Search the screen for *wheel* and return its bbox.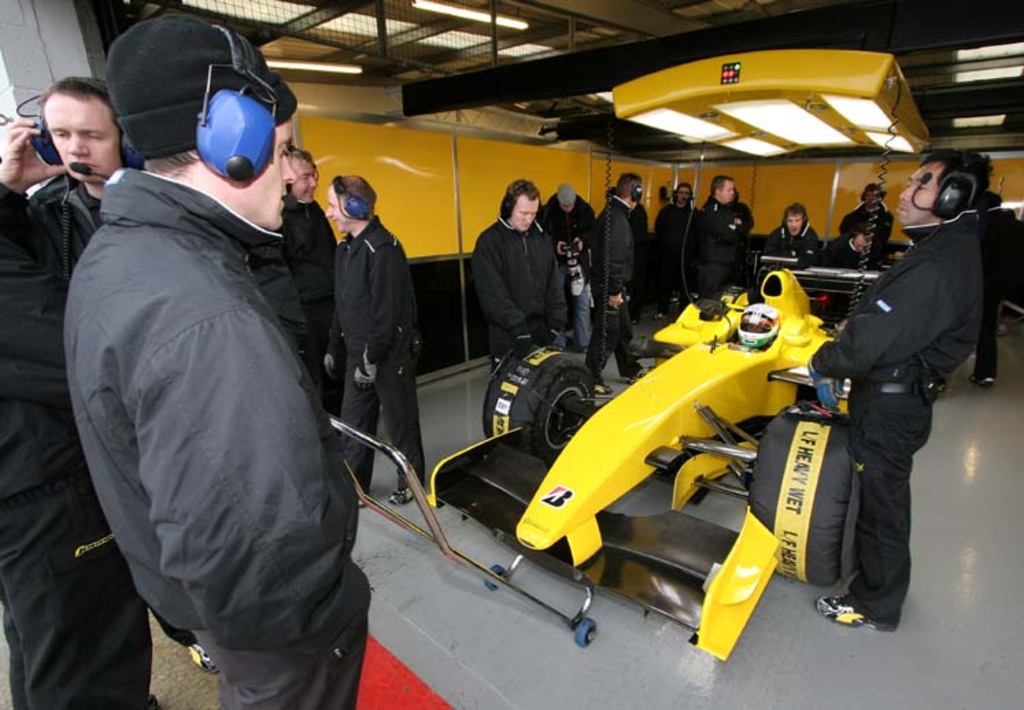
Found: bbox=[502, 363, 588, 448].
